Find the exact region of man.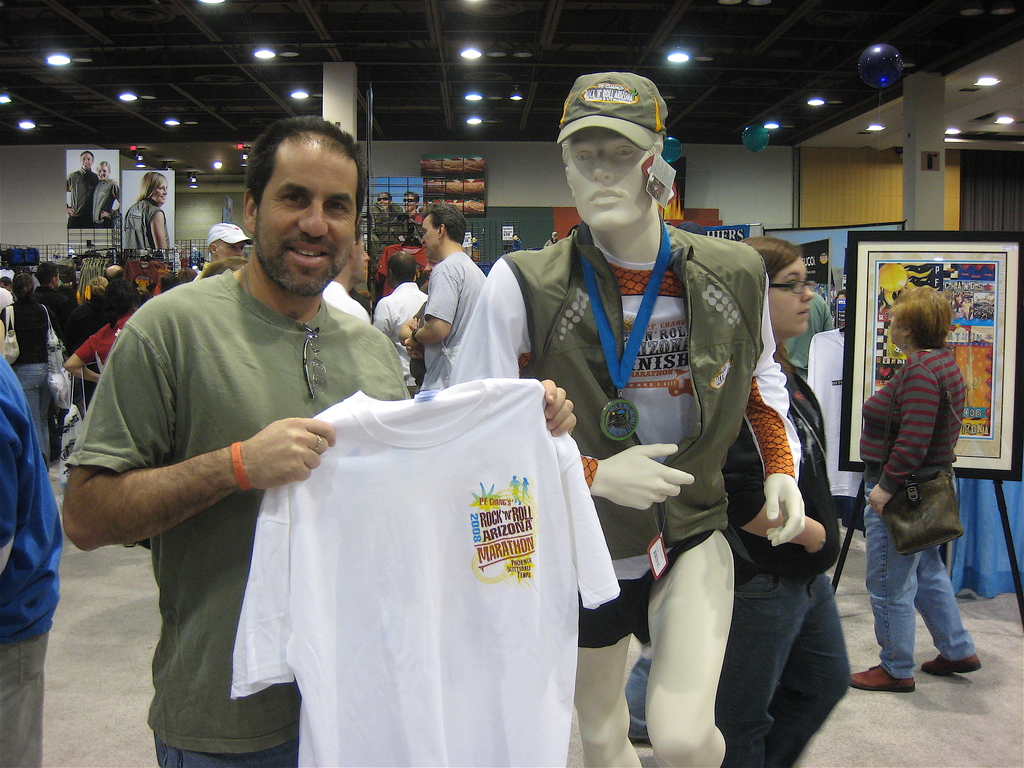
Exact region: <box>191,227,248,280</box>.
